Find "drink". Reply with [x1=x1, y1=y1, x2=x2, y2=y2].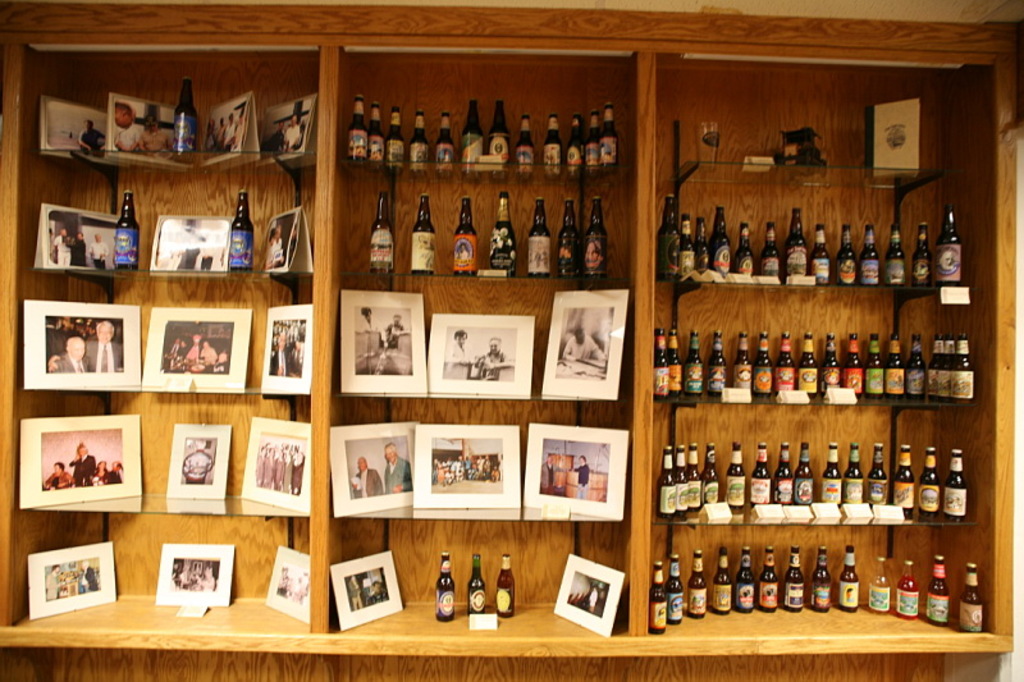
[x1=754, y1=334, x2=772, y2=393].
